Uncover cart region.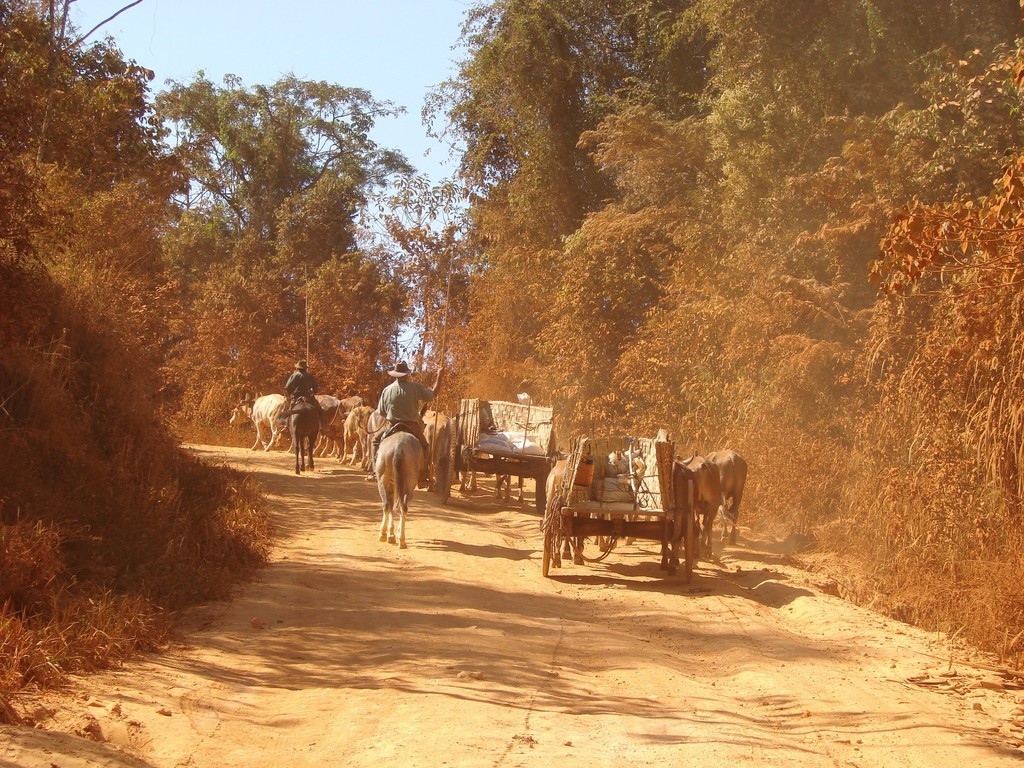
Uncovered: bbox=[539, 431, 706, 585].
